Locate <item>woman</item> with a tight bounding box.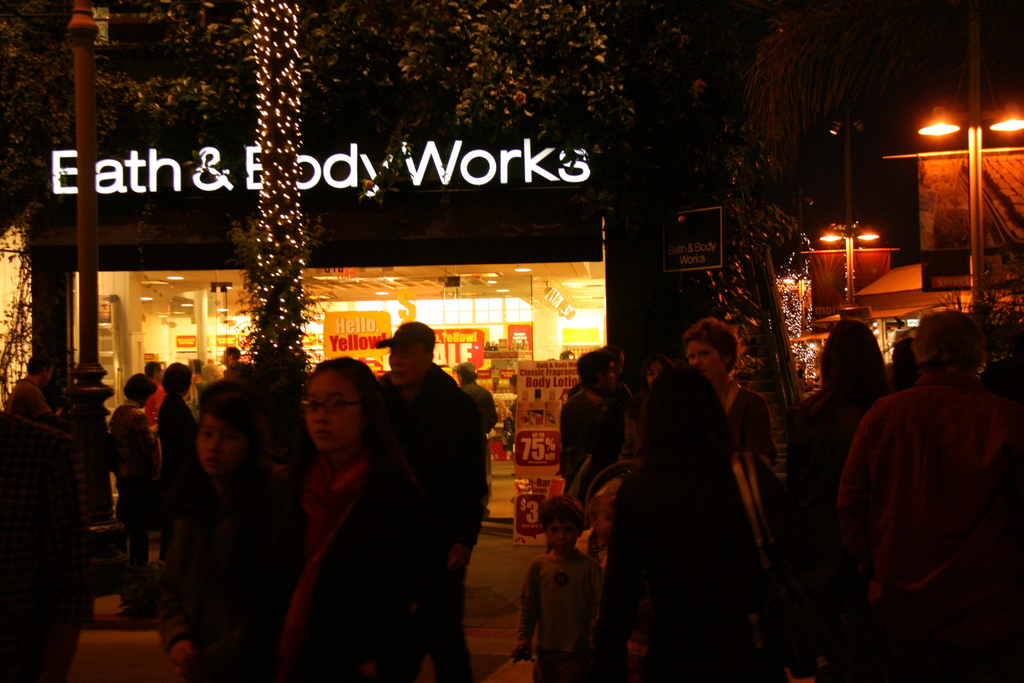
detection(783, 321, 893, 549).
